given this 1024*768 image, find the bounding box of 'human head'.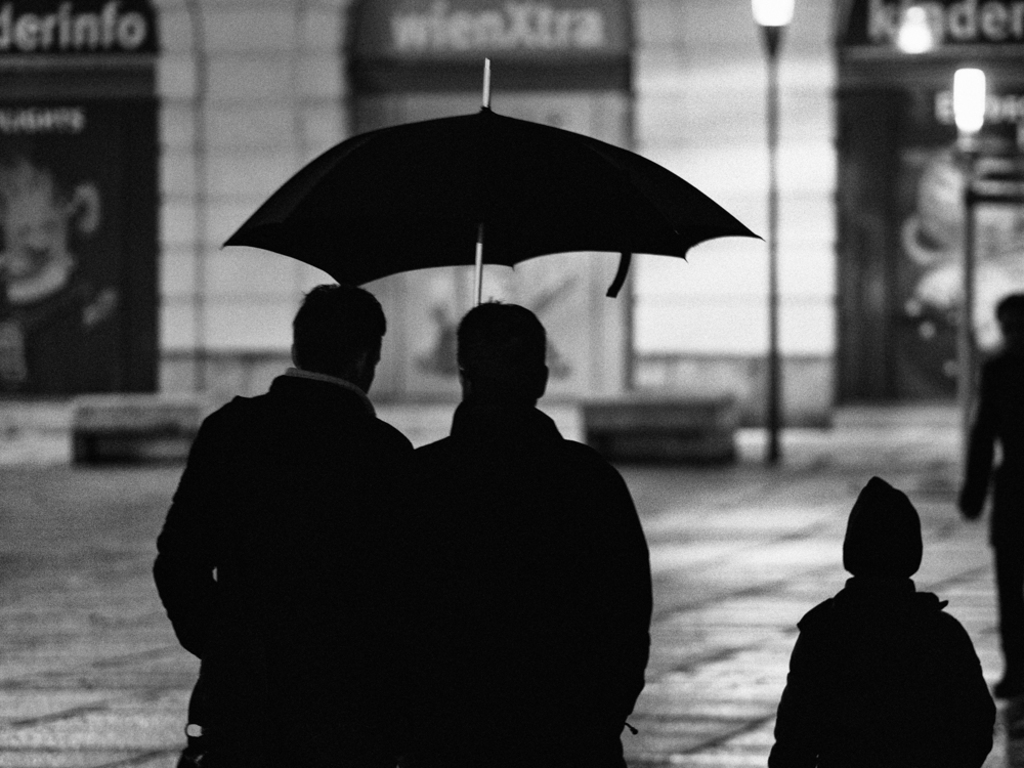
<box>462,318,547,419</box>.
